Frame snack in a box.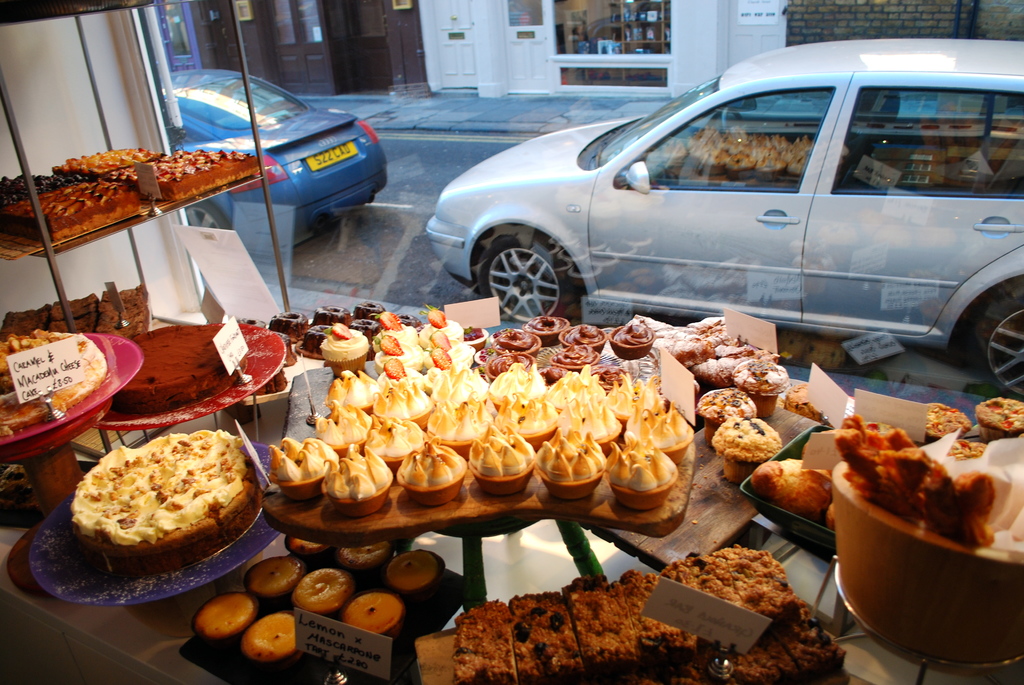
[273, 437, 336, 505].
